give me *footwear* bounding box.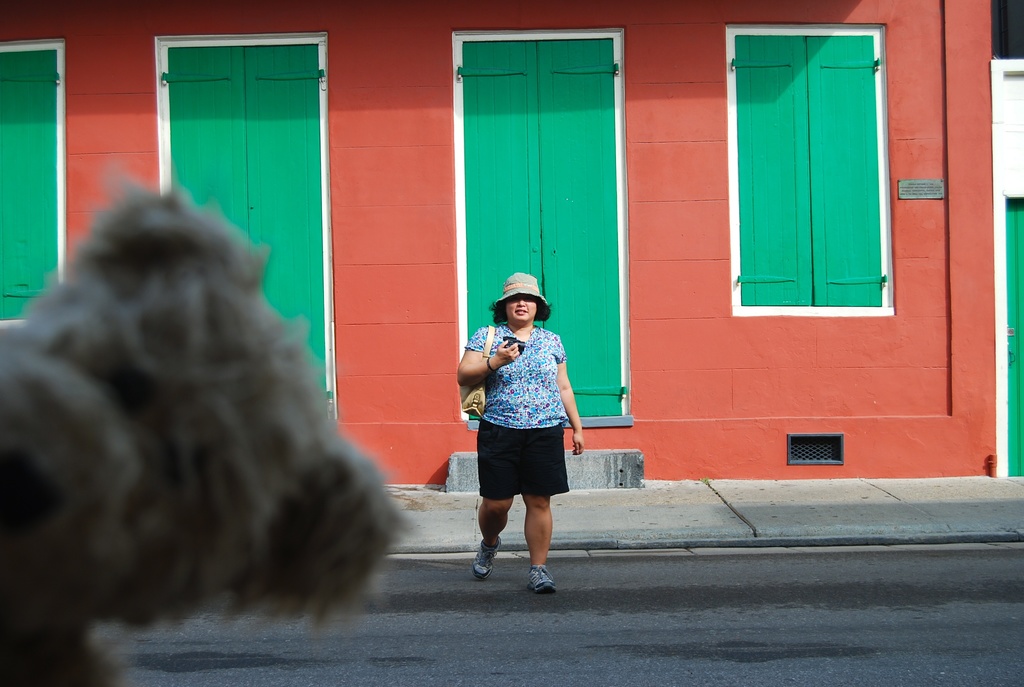
bbox=[467, 536, 501, 580].
